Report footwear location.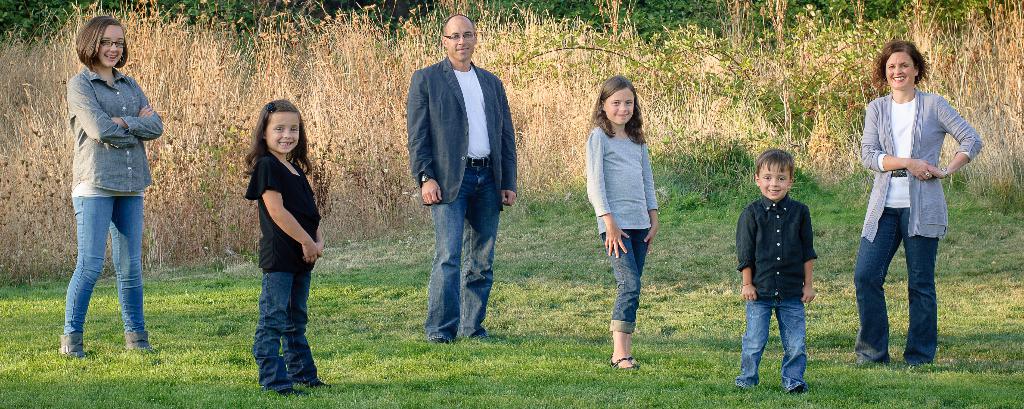
Report: select_region(429, 338, 446, 343).
